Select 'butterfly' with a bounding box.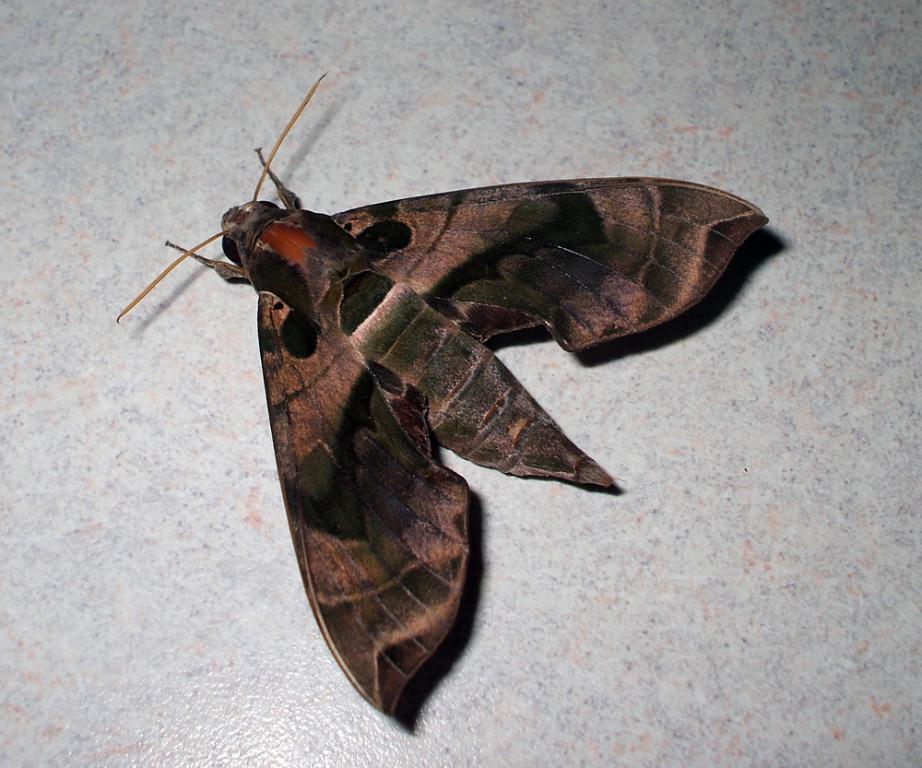
Rect(167, 66, 762, 767).
